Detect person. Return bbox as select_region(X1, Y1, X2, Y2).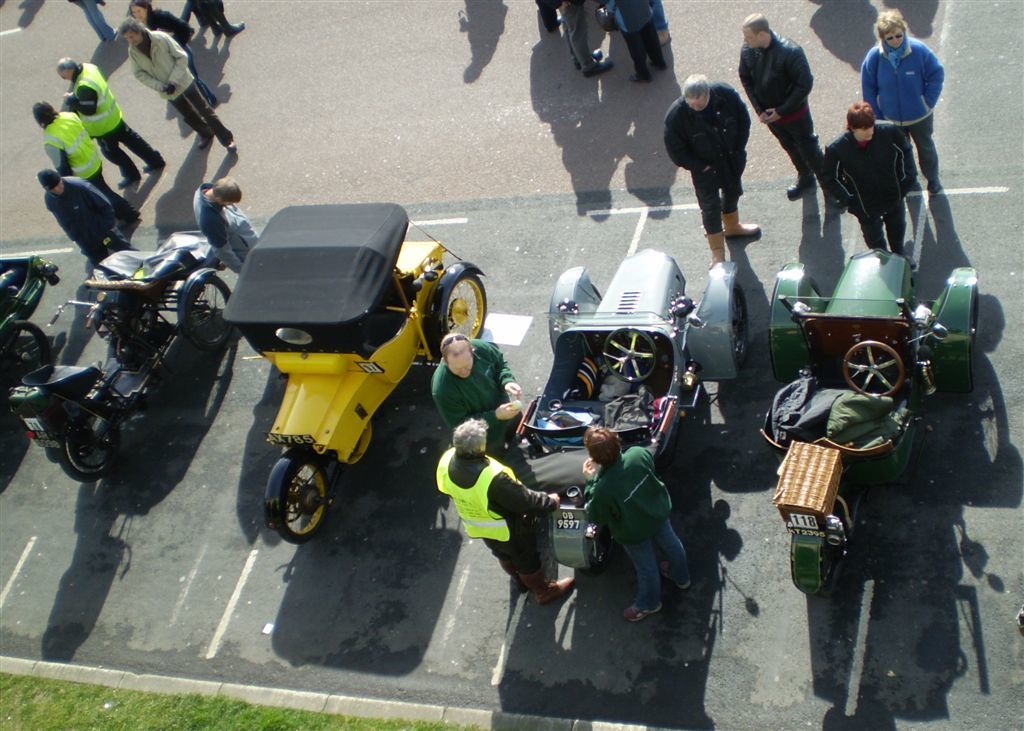
select_region(65, 59, 162, 184).
